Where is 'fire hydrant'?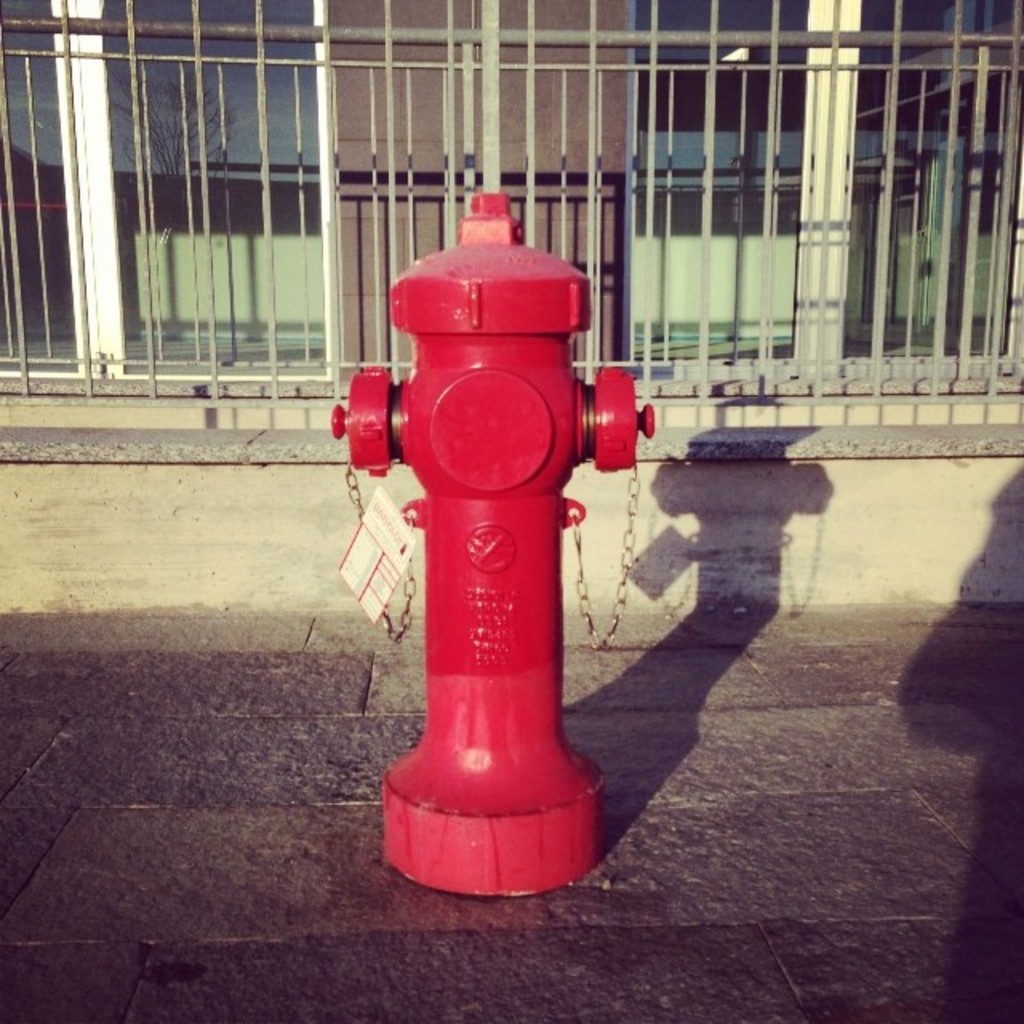
<bbox>331, 194, 654, 901</bbox>.
